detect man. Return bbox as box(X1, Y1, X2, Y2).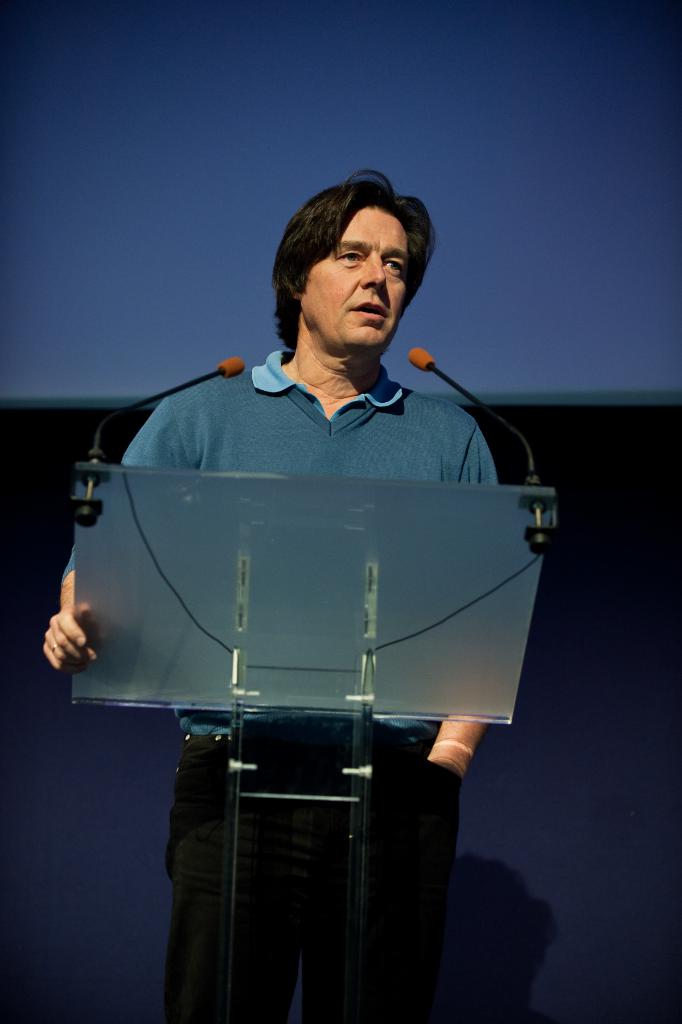
box(80, 197, 535, 970).
